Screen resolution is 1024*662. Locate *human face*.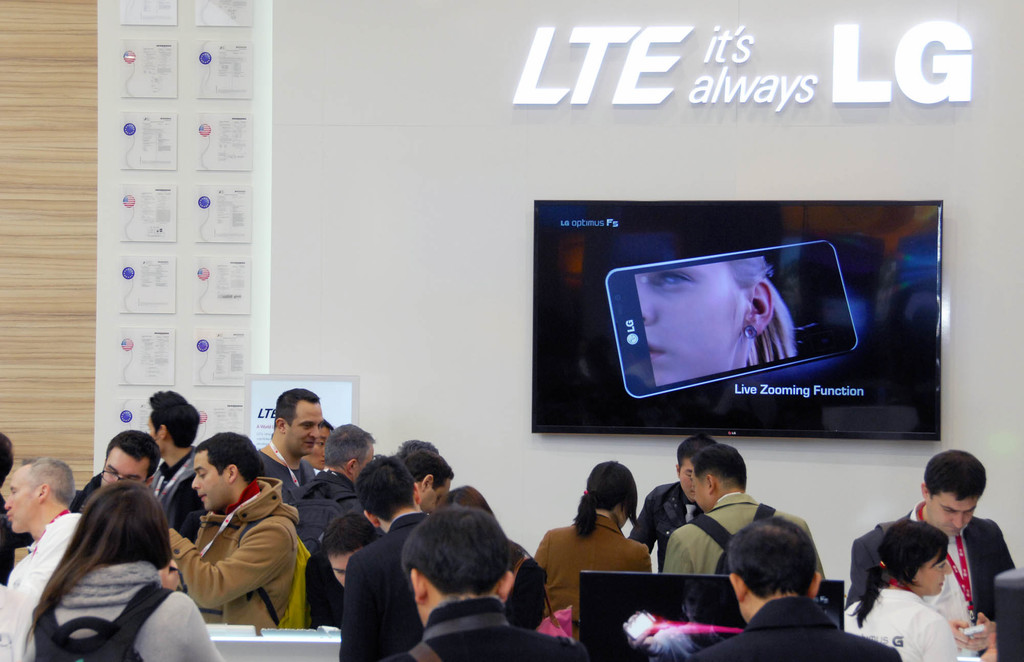
99:445:148:490.
